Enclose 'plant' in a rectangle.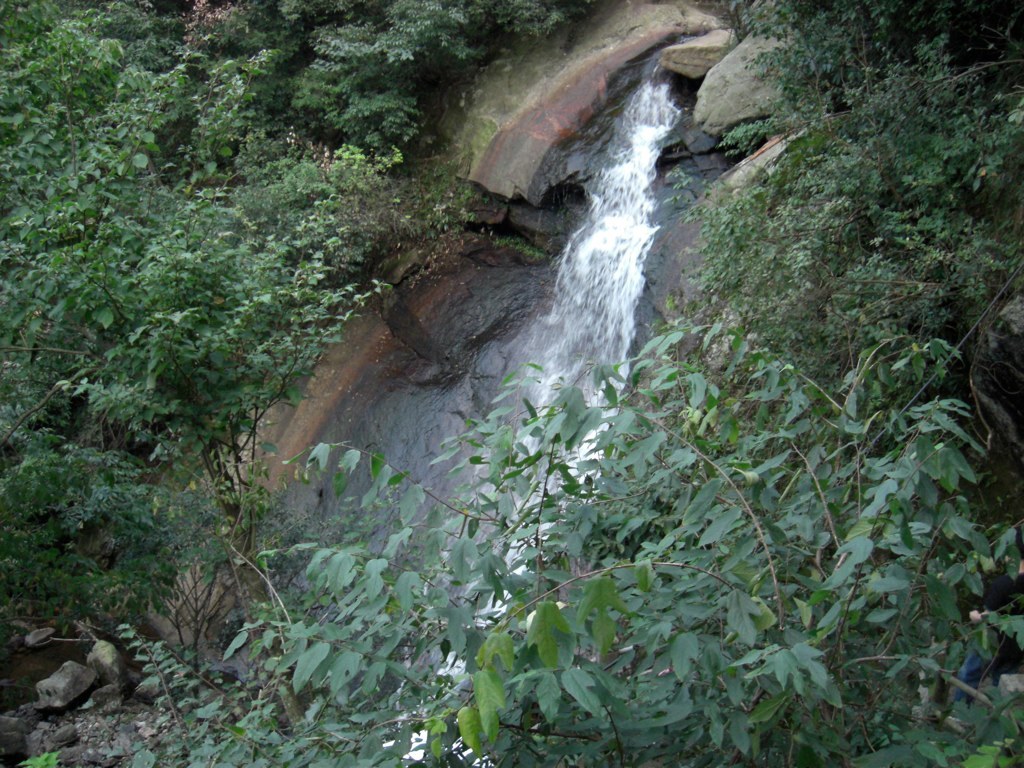
Rect(231, 304, 1016, 767).
